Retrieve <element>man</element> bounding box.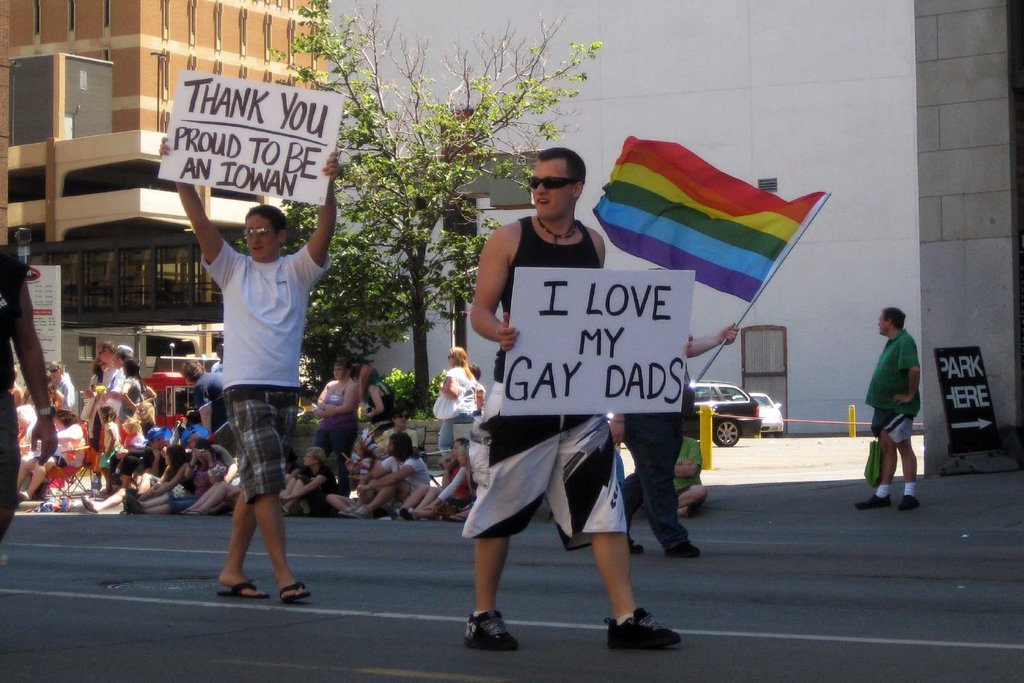
Bounding box: [81,342,120,425].
